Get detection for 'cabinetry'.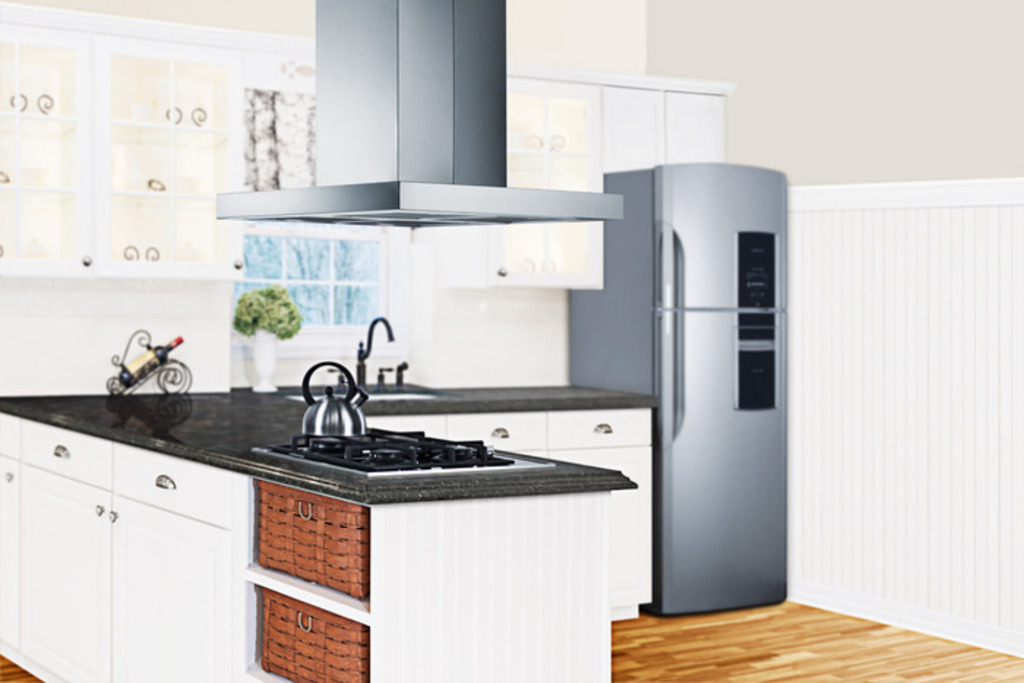
Detection: l=0, t=47, r=95, b=262.
